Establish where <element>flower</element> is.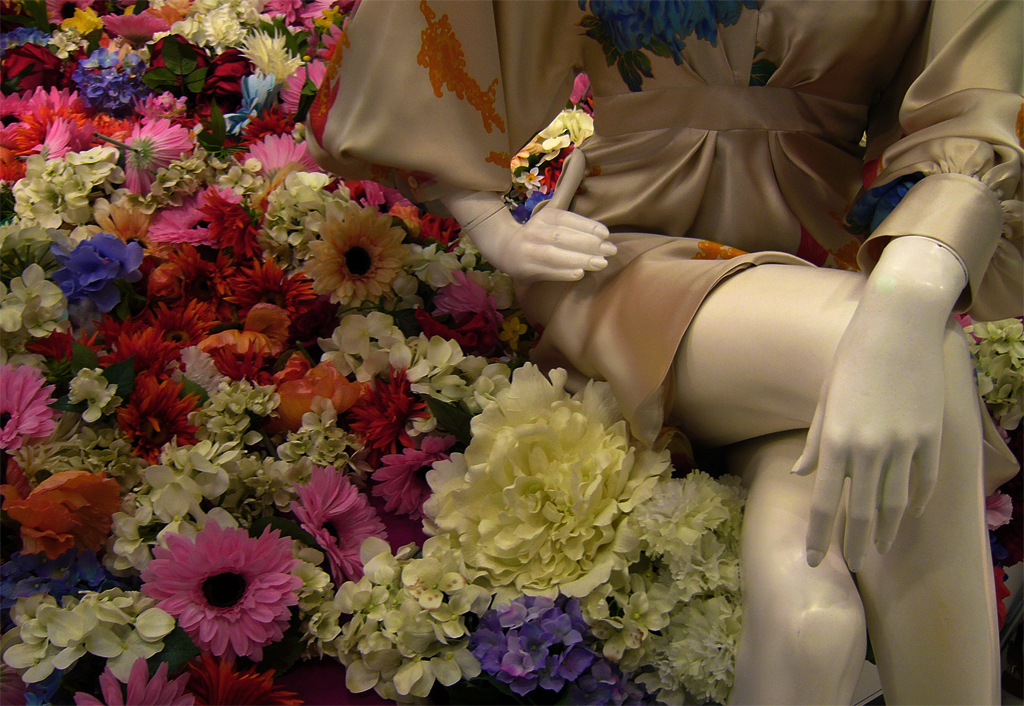
Established at Rect(992, 560, 1016, 622).
